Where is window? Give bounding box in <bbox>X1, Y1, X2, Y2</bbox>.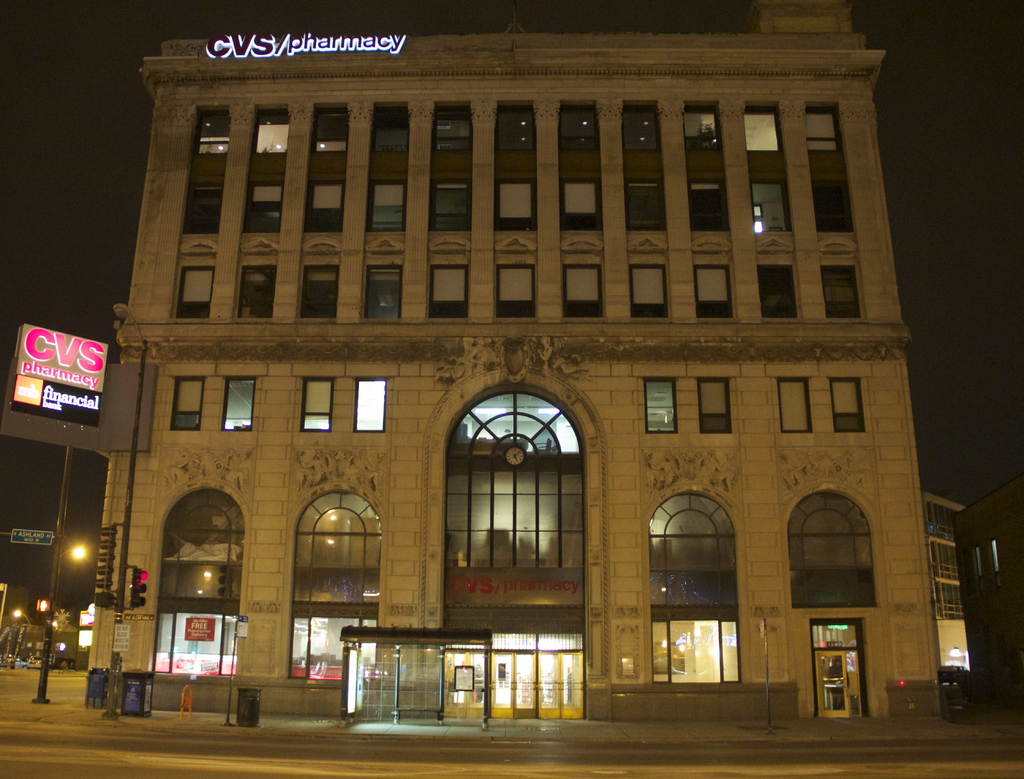
<bbox>636, 373, 680, 438</bbox>.
